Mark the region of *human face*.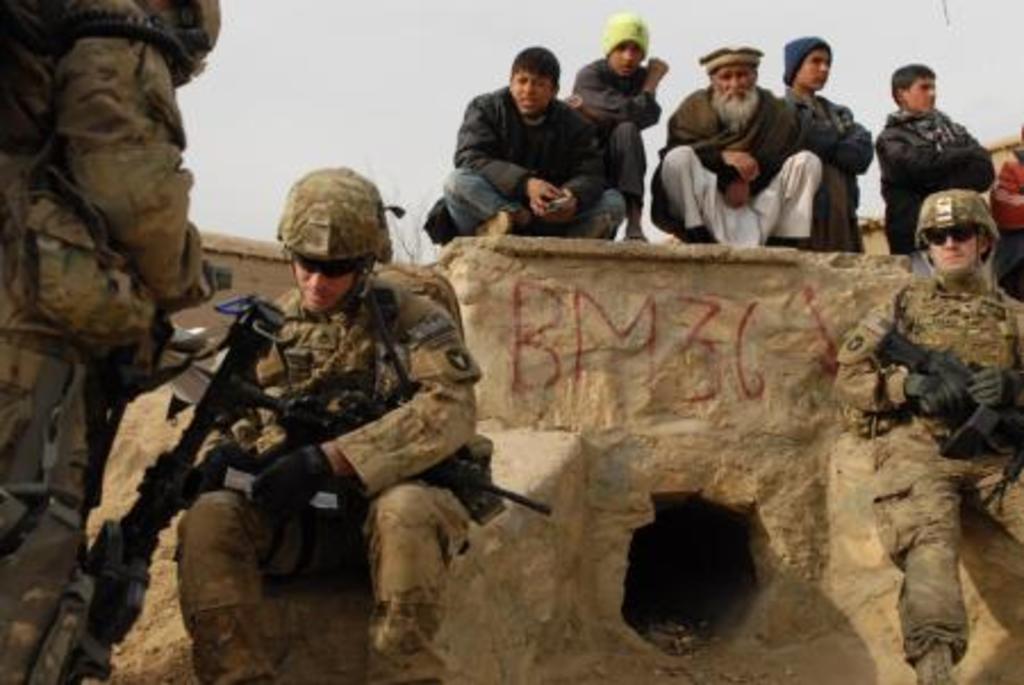
Region: detection(705, 64, 758, 107).
